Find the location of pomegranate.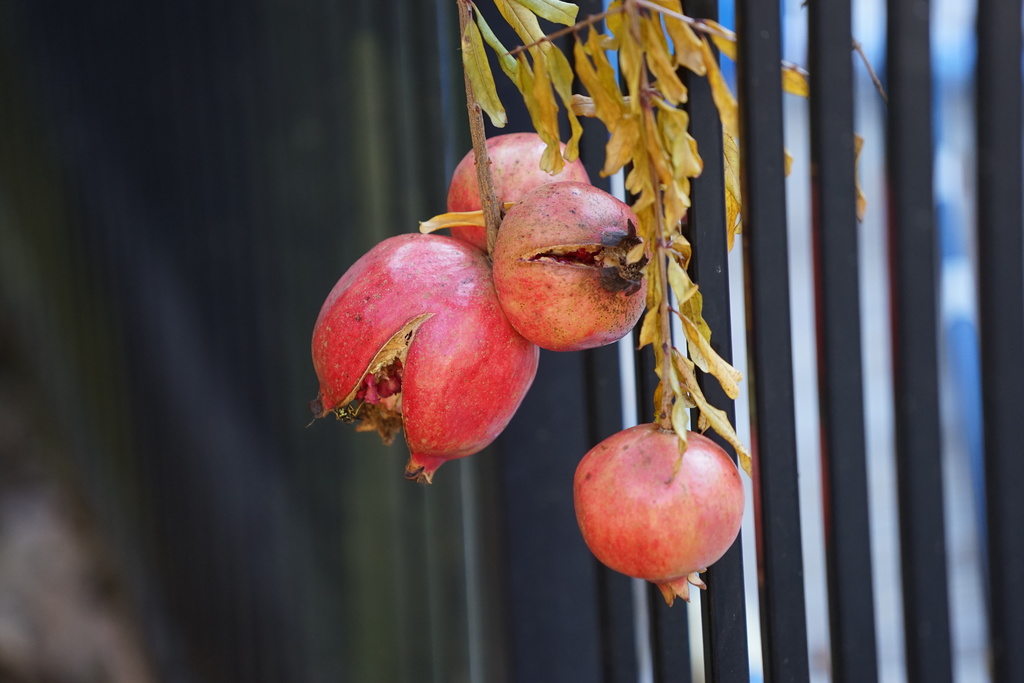
Location: 303, 195, 544, 499.
